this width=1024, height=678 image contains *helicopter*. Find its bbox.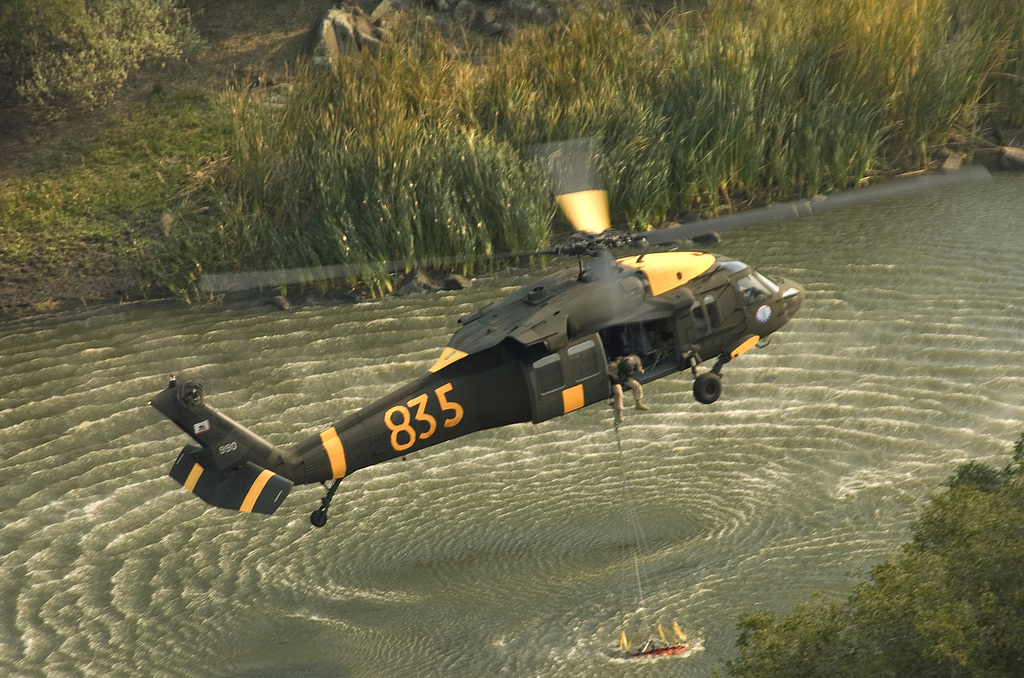
box=[147, 138, 992, 529].
